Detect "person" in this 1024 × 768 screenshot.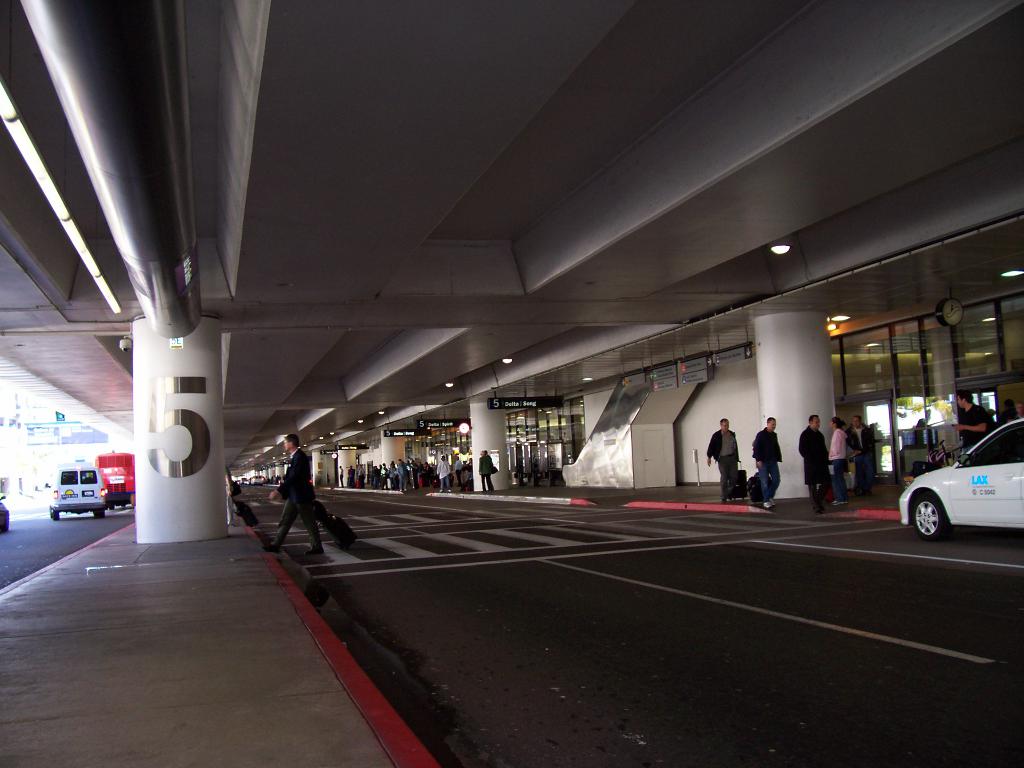
Detection: bbox=[947, 389, 986, 459].
